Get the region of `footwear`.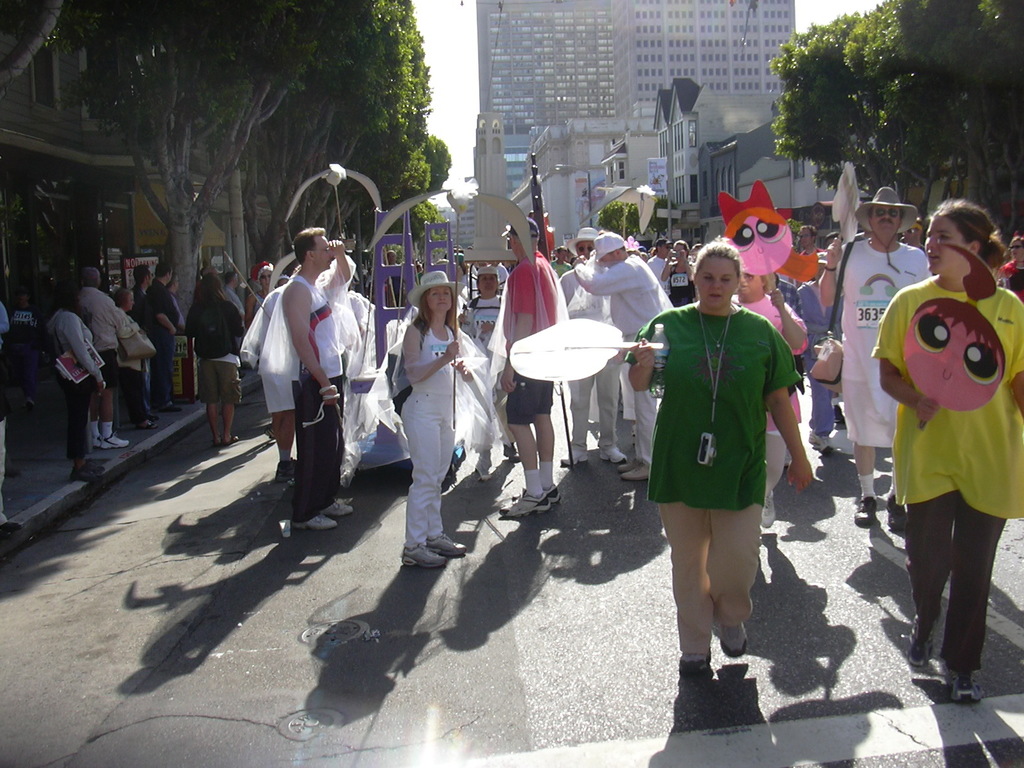
(323,500,353,513).
